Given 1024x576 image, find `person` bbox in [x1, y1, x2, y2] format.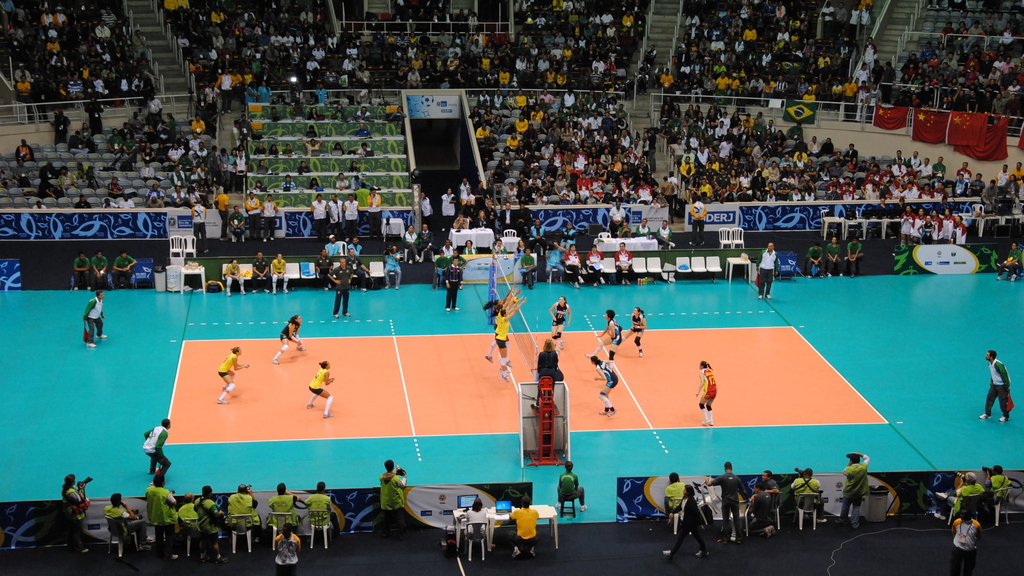
[356, 122, 369, 136].
